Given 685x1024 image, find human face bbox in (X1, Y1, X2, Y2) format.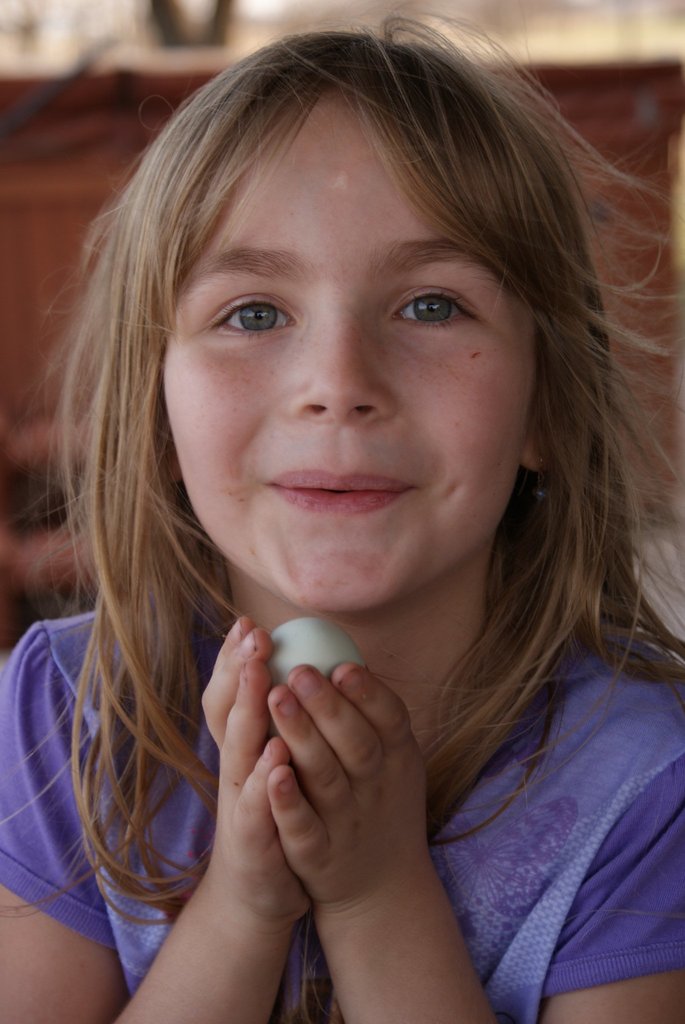
(165, 83, 540, 618).
